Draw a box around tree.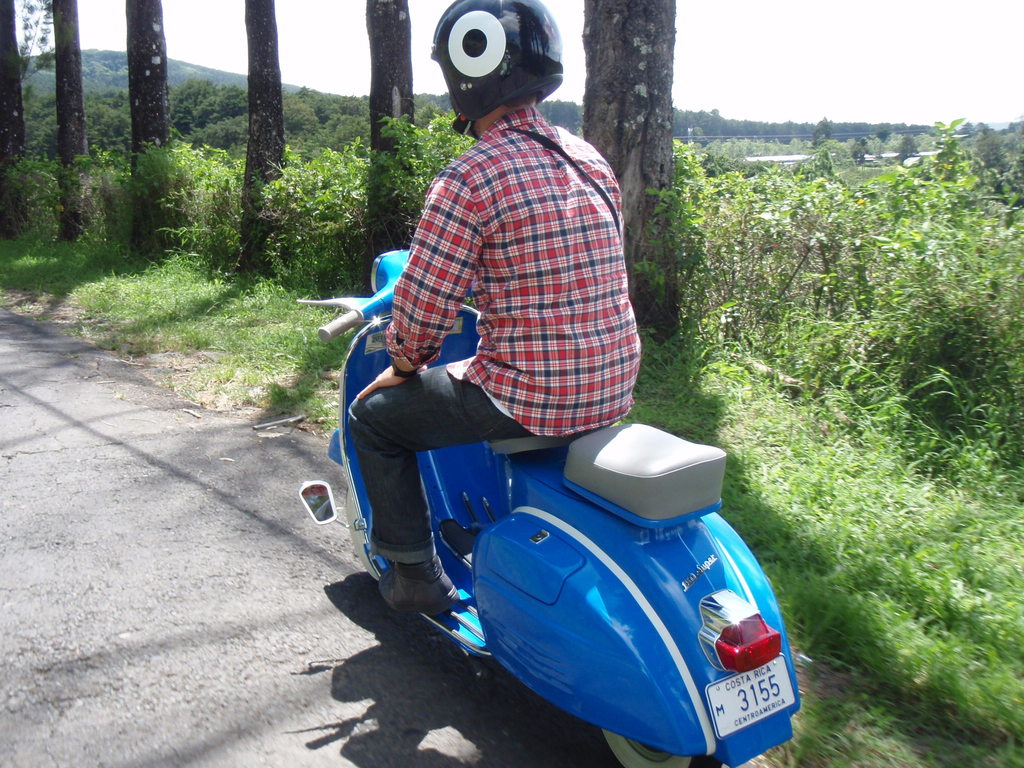
[237,0,292,280].
